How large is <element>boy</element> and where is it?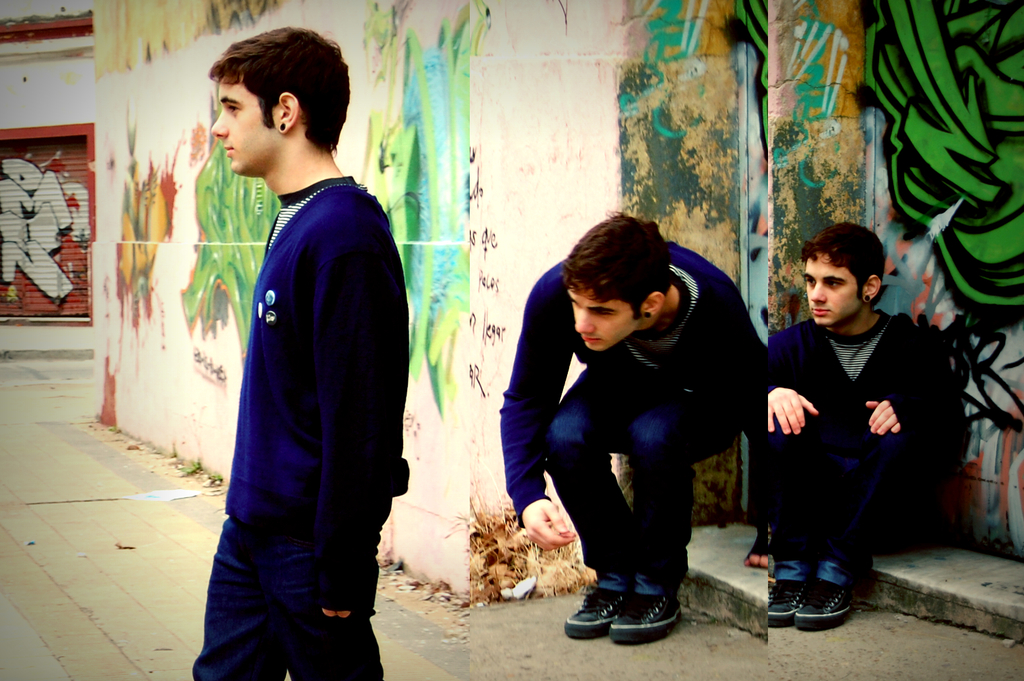
Bounding box: [193,29,409,680].
